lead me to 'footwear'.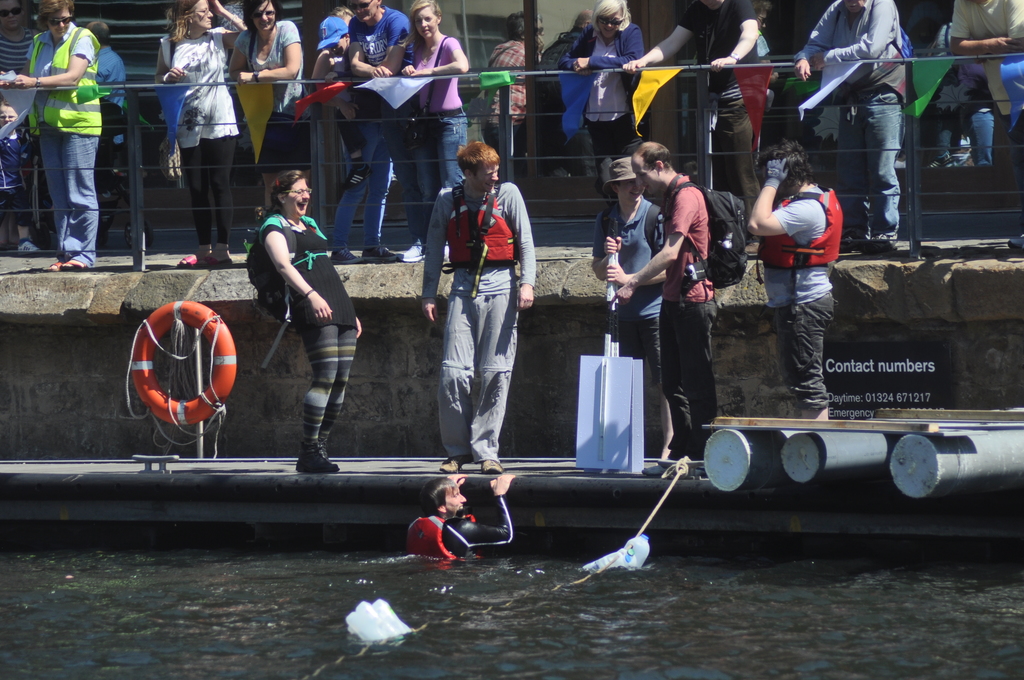
Lead to rect(440, 456, 463, 472).
